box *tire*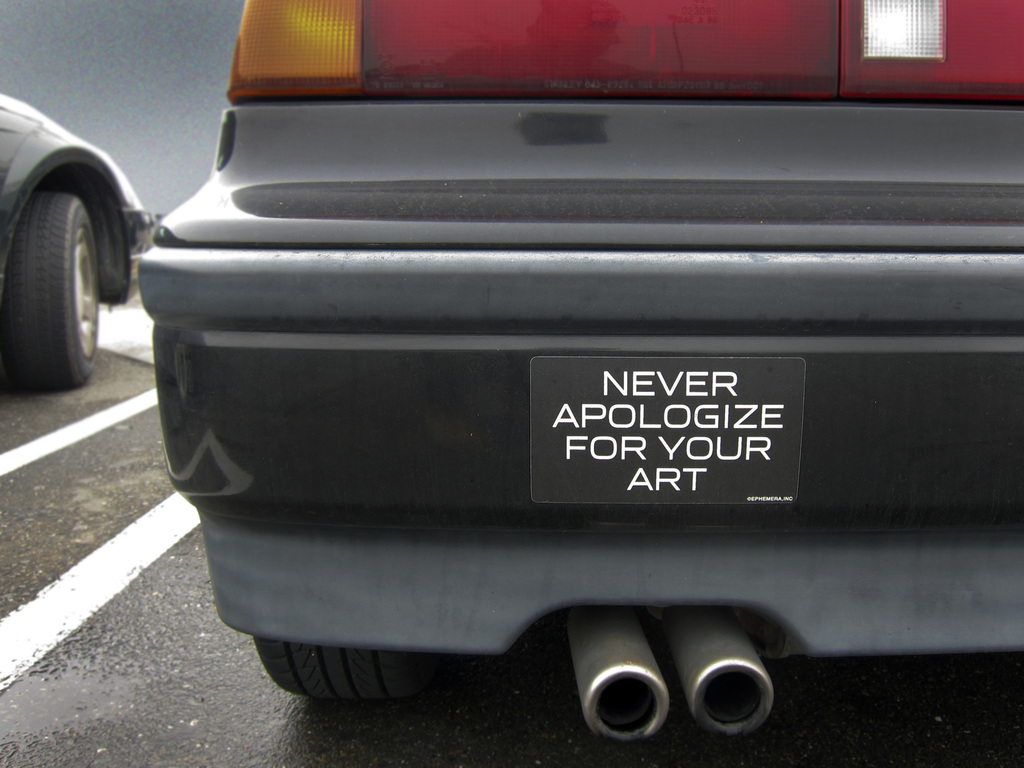
bbox=[12, 186, 102, 392]
